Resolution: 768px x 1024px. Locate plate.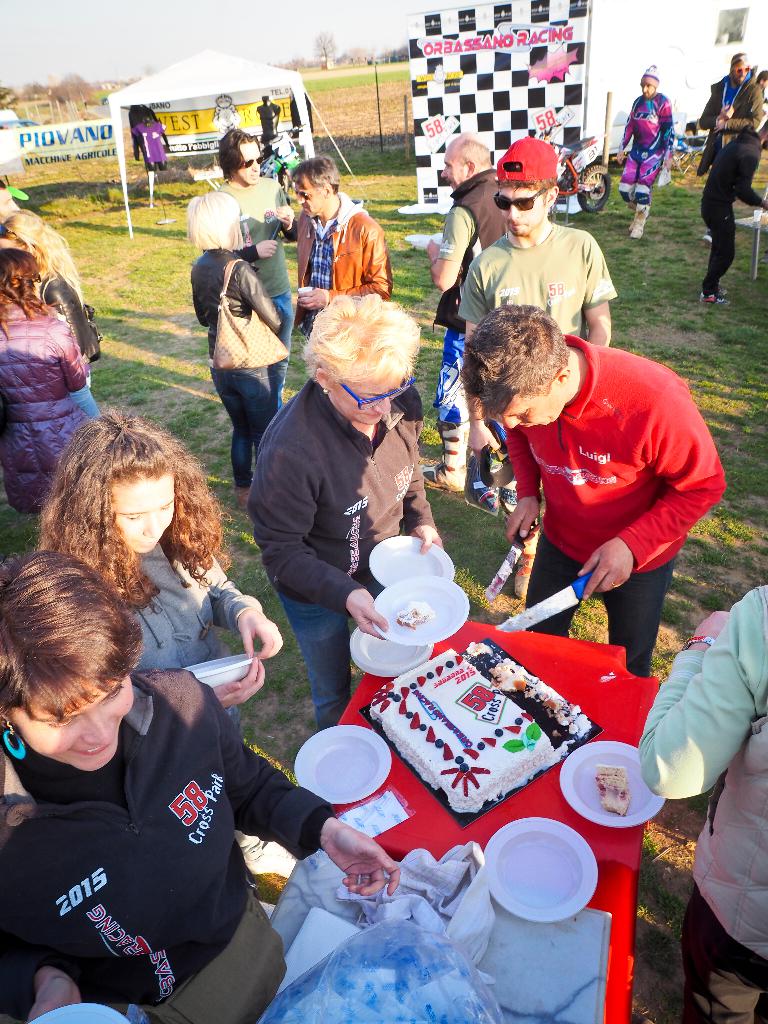
<region>344, 607, 431, 682</region>.
